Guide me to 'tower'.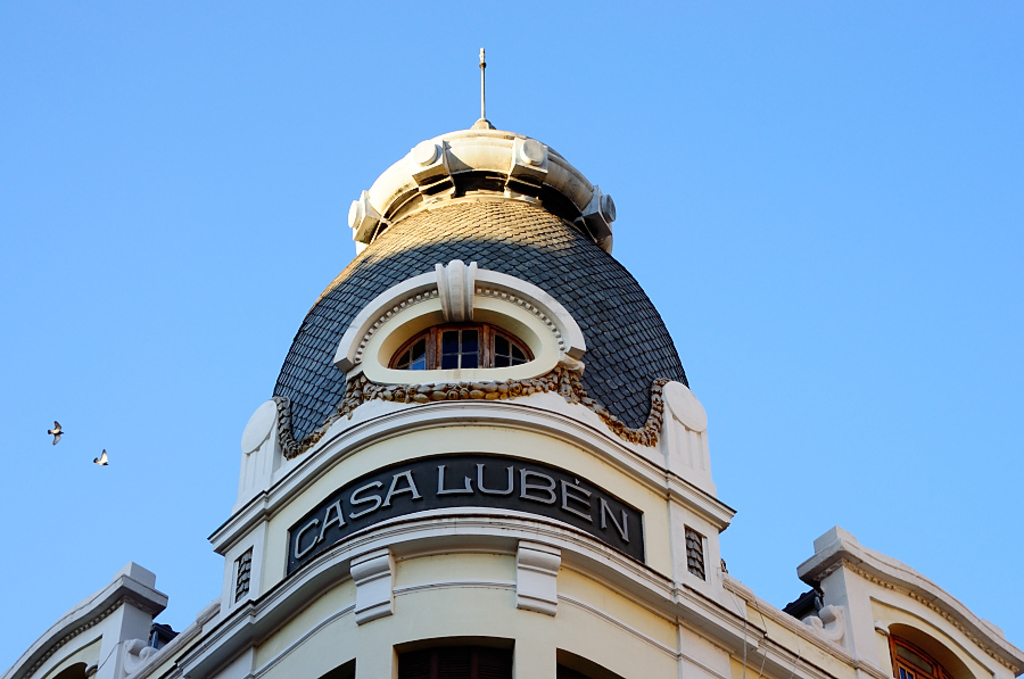
Guidance: [left=1, top=36, right=1019, bottom=678].
